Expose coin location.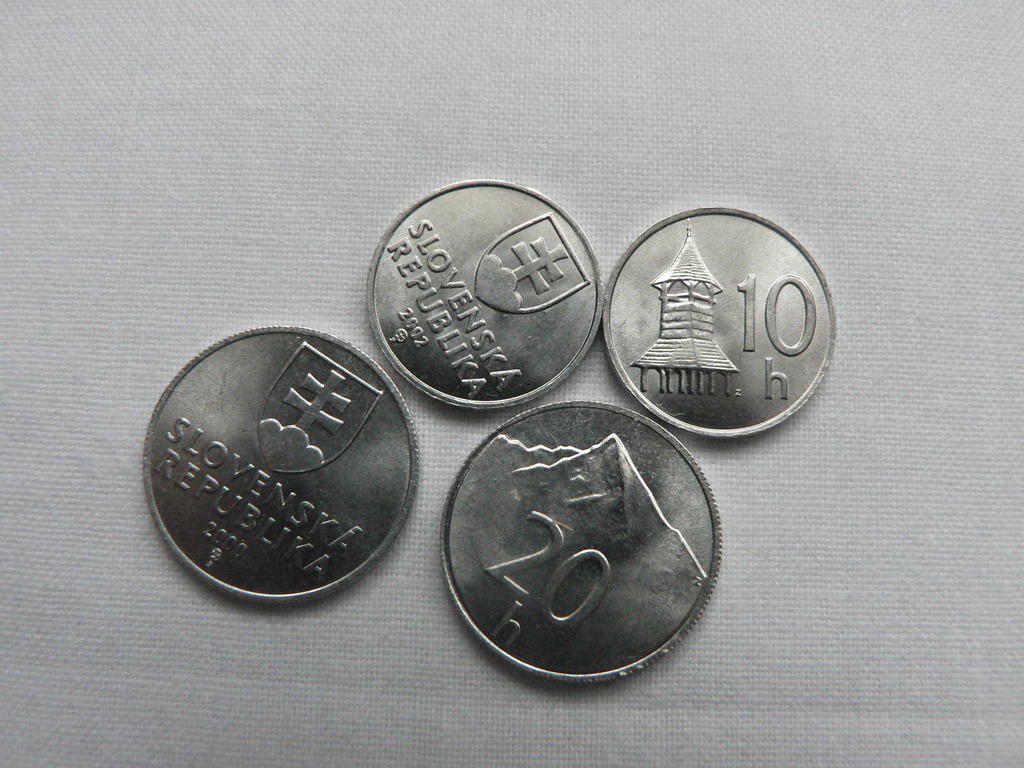
Exposed at [x1=363, y1=173, x2=600, y2=412].
